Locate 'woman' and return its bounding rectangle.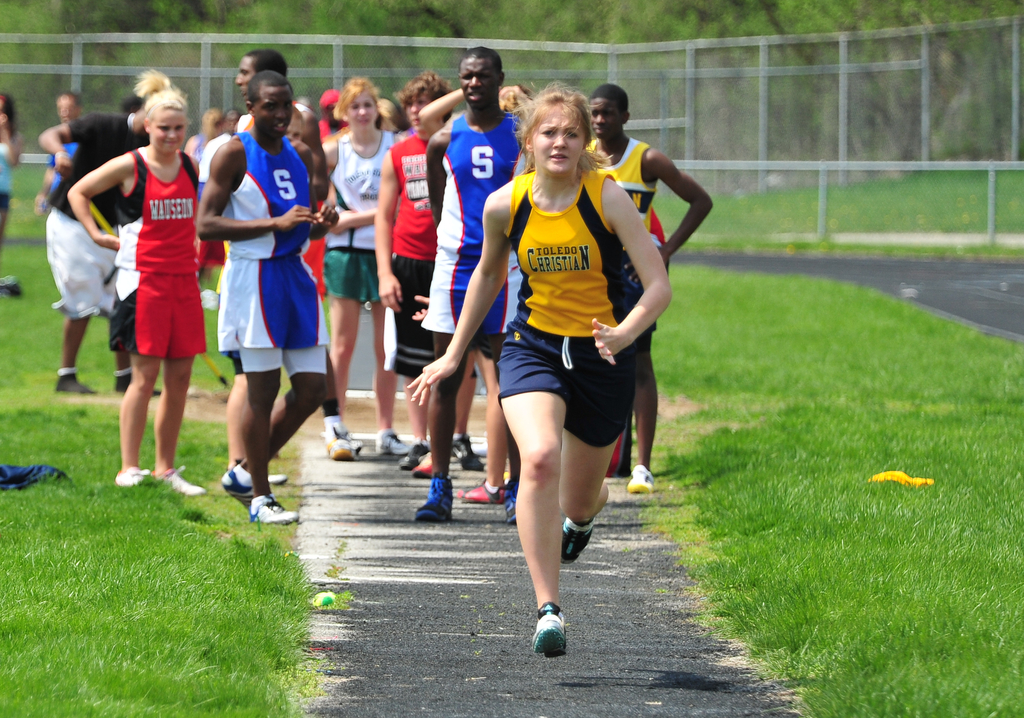
crop(312, 70, 404, 458).
